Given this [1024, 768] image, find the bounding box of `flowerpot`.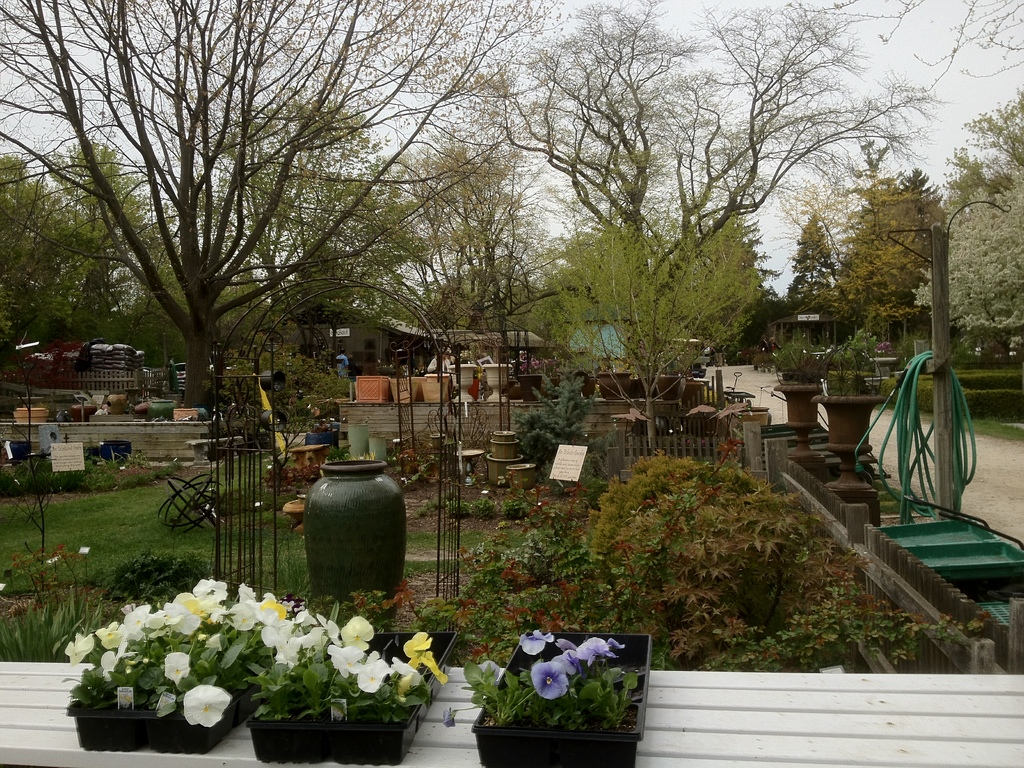
60 680 260 757.
